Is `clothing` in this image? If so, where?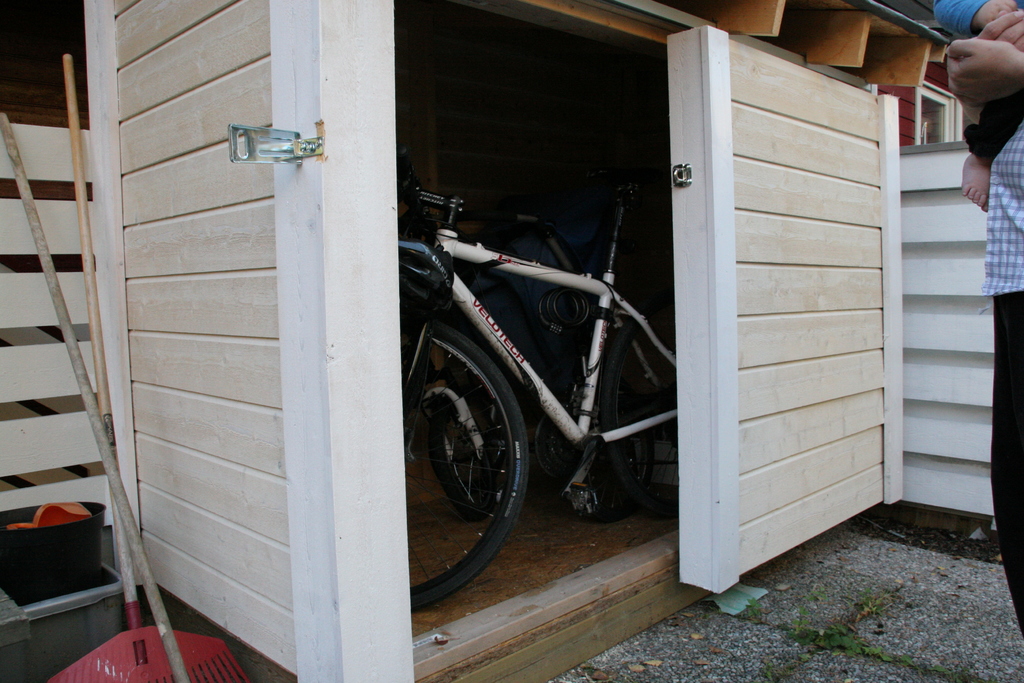
Yes, at (x1=934, y1=0, x2=1022, y2=160).
